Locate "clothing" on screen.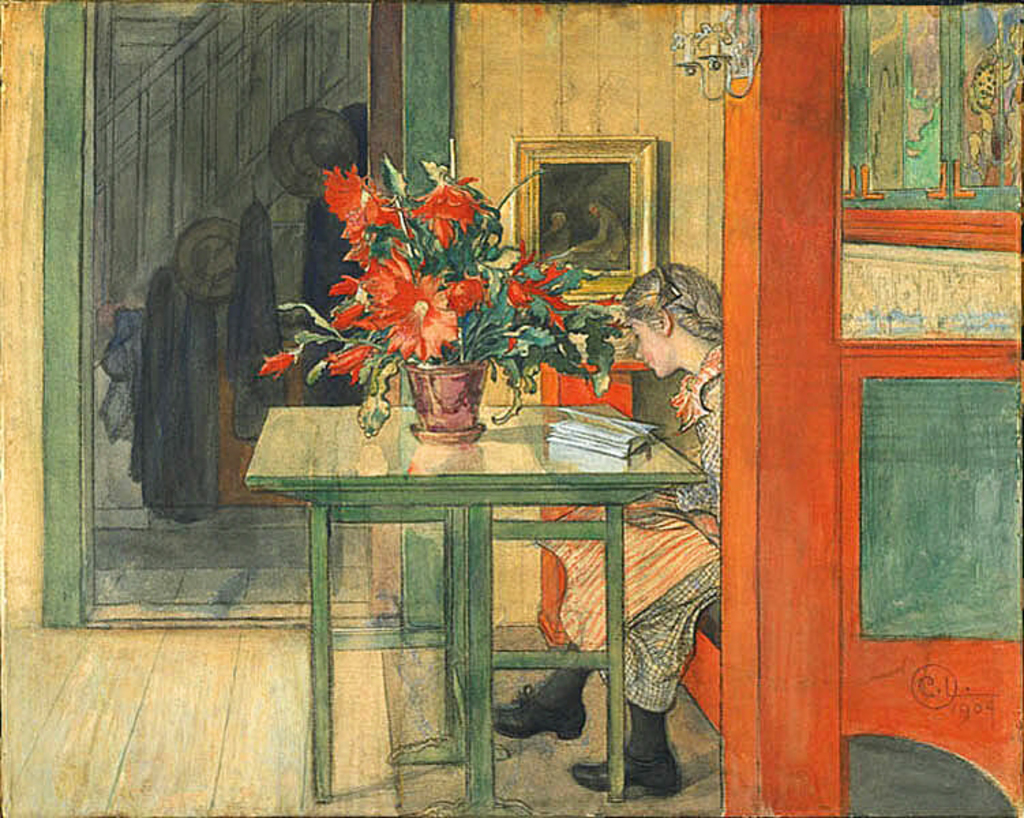
On screen at l=226, t=199, r=289, b=436.
